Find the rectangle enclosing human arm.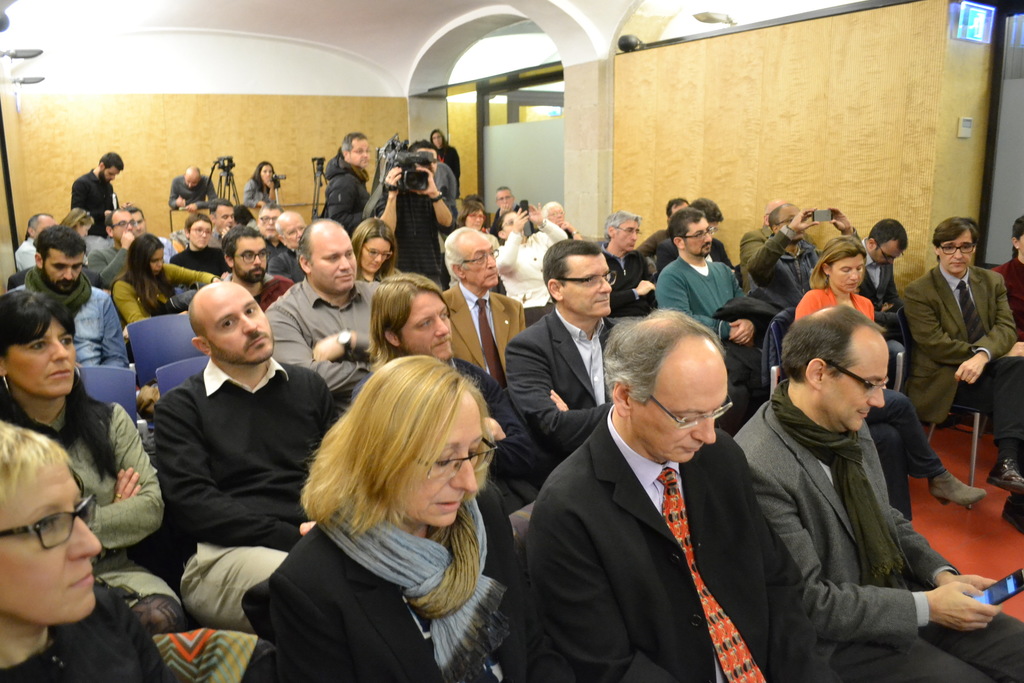
900,288,1023,361.
